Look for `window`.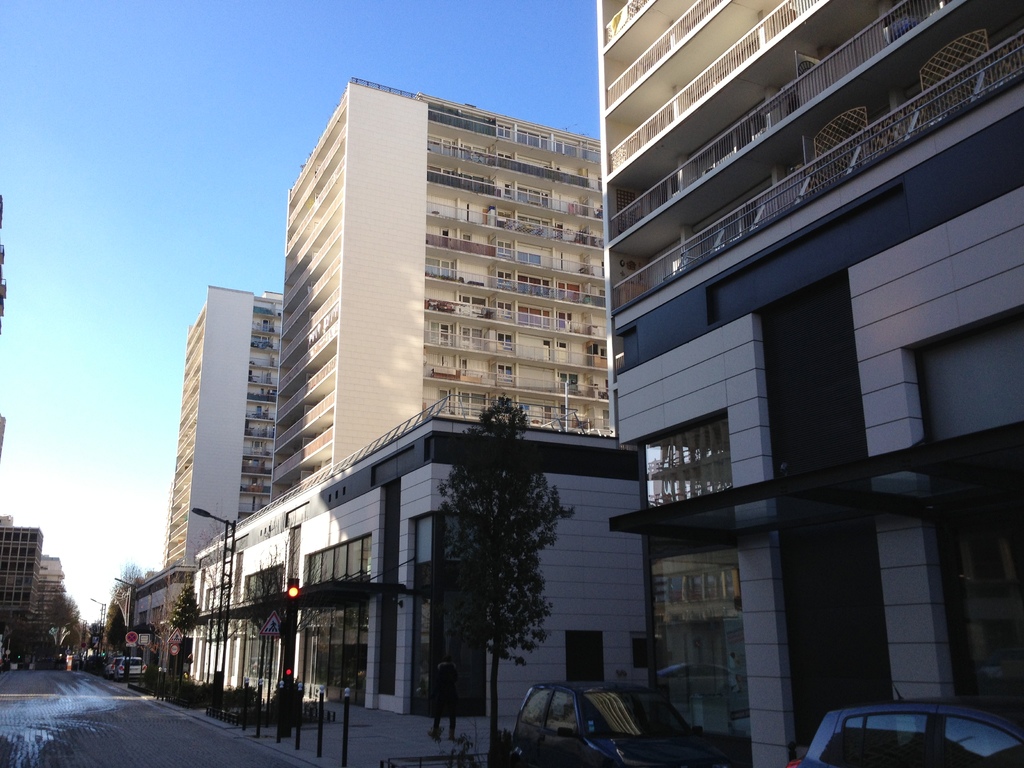
Found: (left=514, top=127, right=552, bottom=150).
